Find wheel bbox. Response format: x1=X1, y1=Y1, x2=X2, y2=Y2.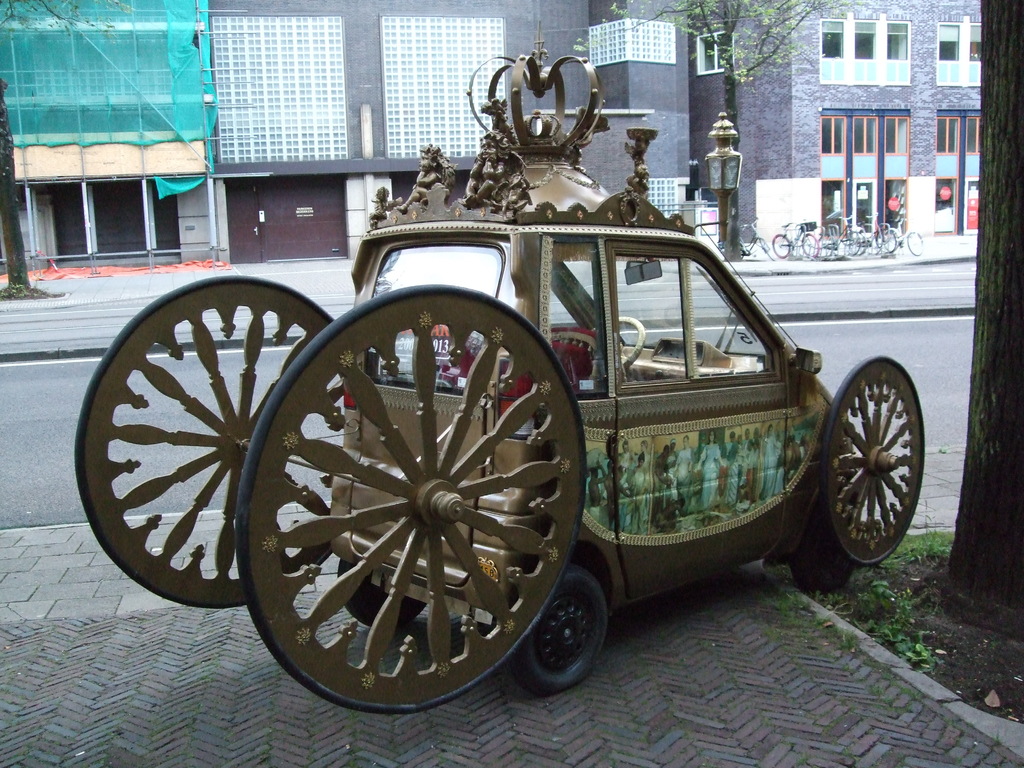
x1=74, y1=276, x2=347, y2=609.
